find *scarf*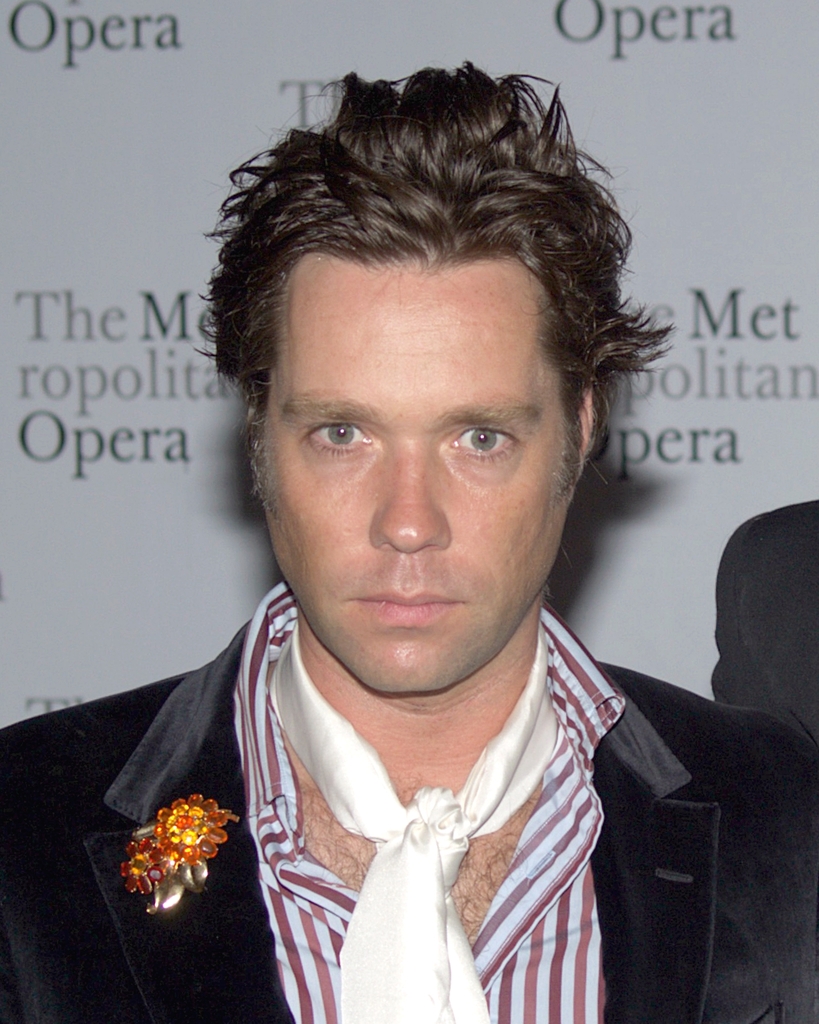
pyautogui.locateOnScreen(267, 604, 566, 1023)
